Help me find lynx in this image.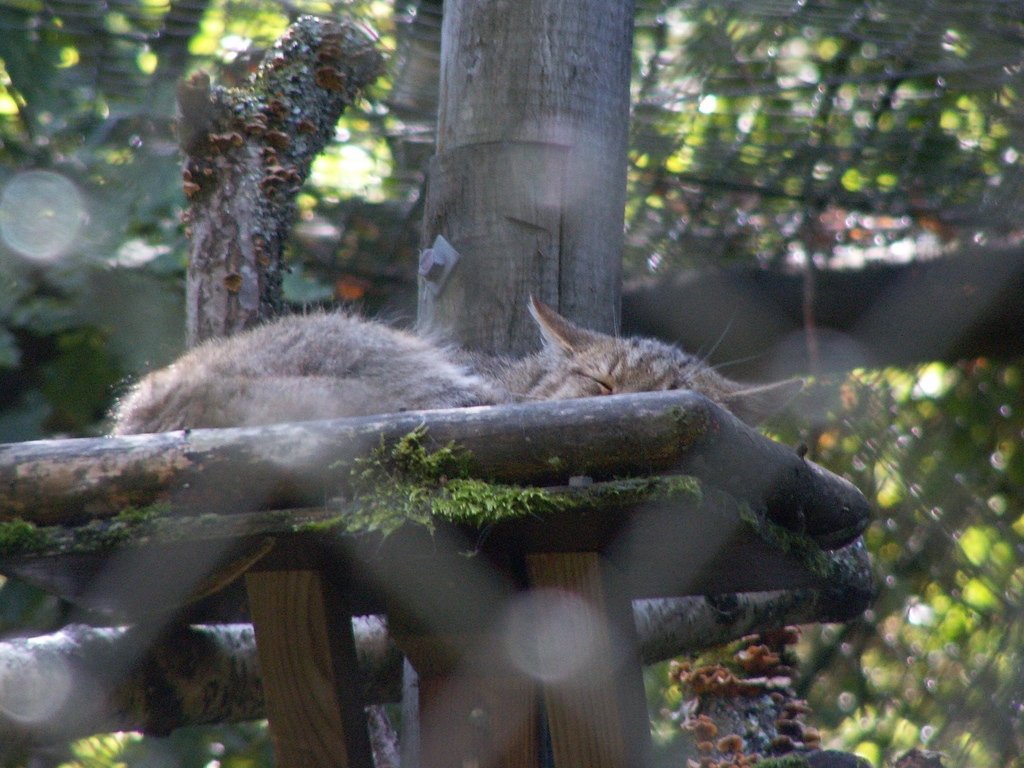
Found it: locate(107, 295, 820, 435).
